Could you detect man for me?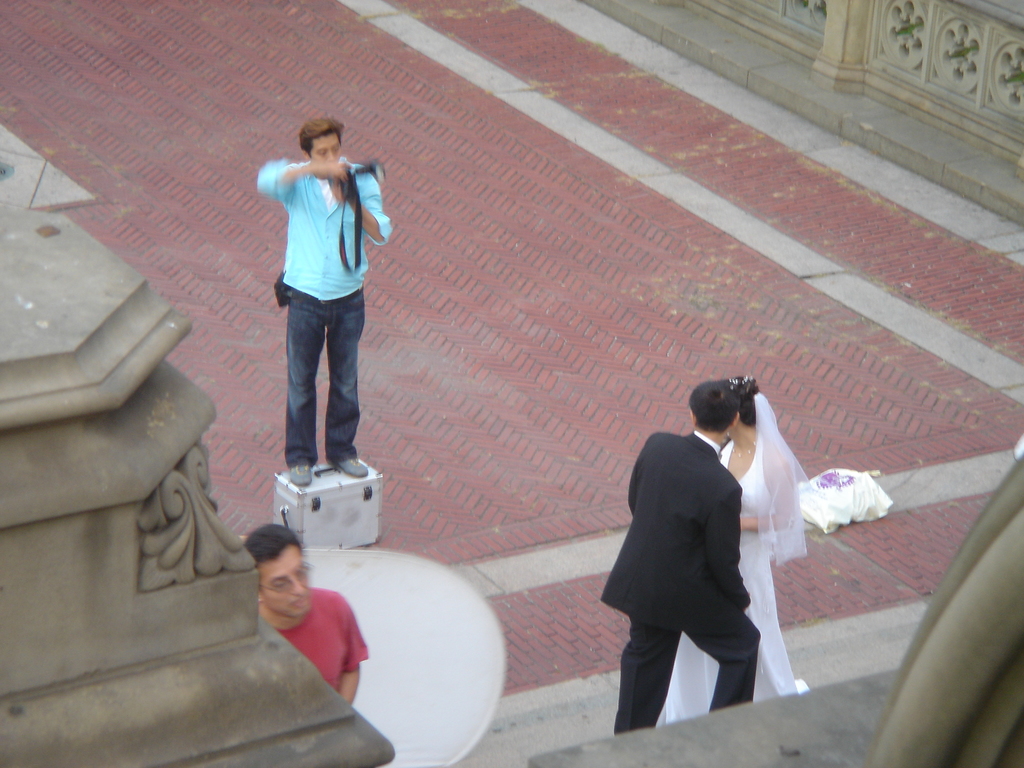
Detection result: (586, 372, 769, 737).
